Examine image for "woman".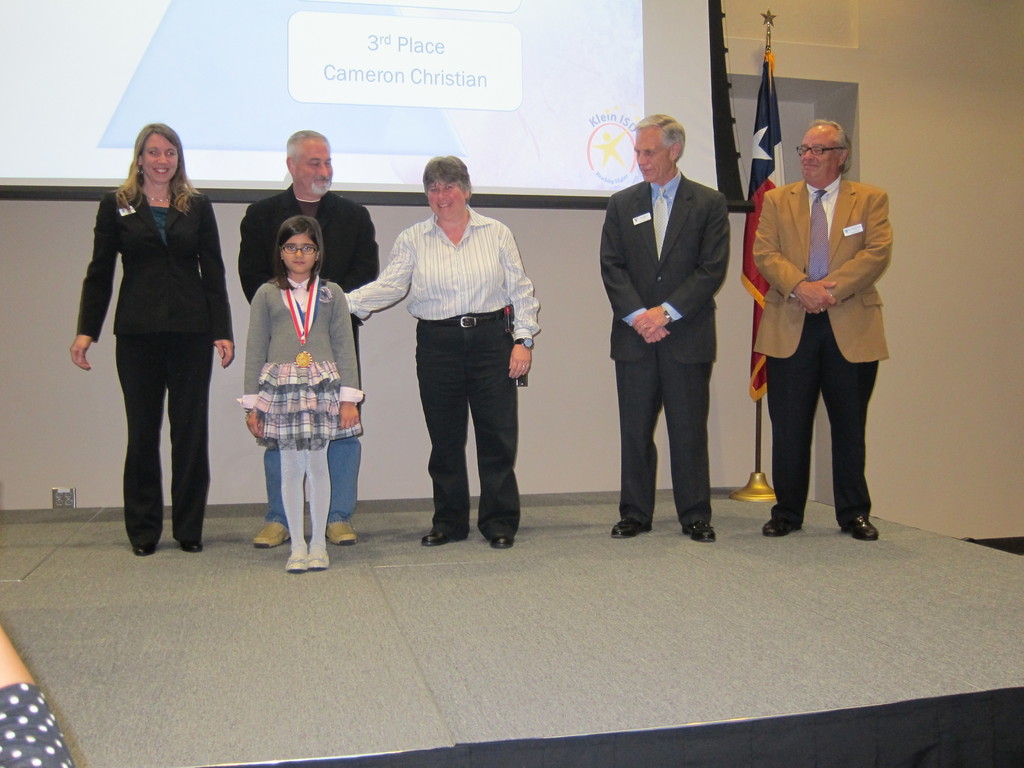
Examination result: crop(65, 121, 232, 557).
